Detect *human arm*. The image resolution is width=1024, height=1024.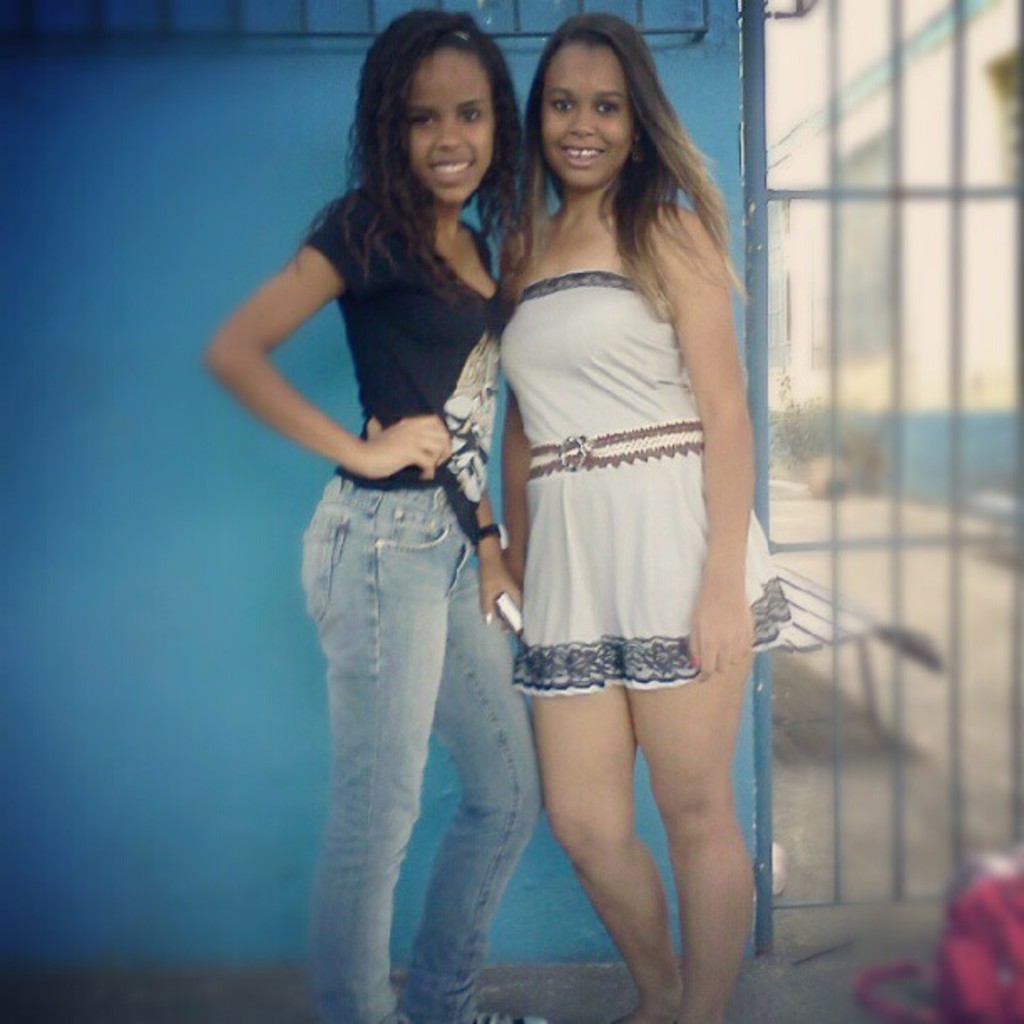
select_region(639, 202, 763, 691).
